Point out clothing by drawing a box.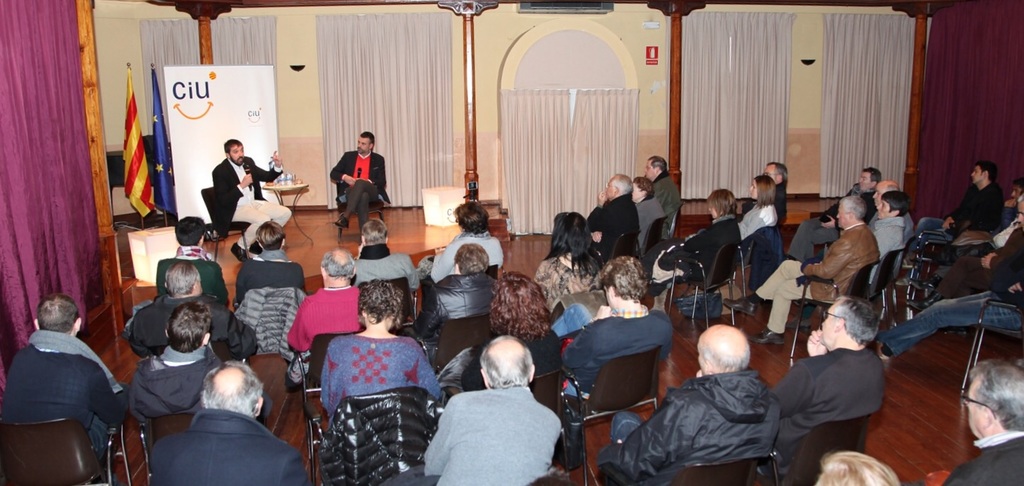
<bbox>871, 219, 896, 244</bbox>.
